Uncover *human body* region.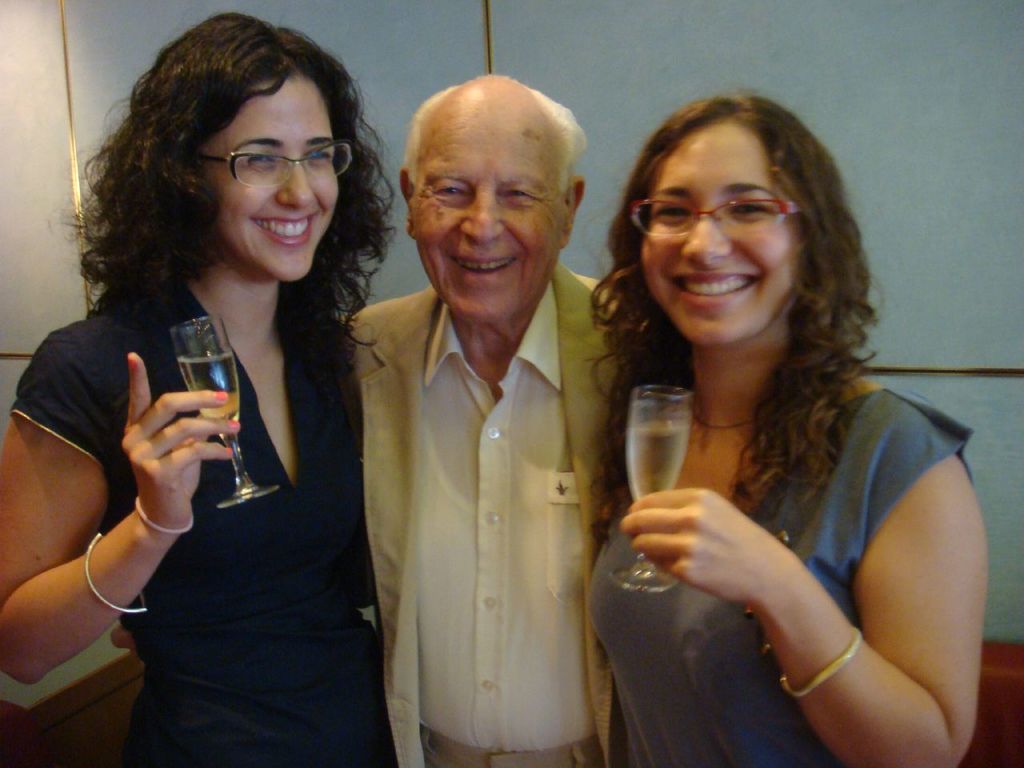
Uncovered: box(335, 186, 631, 767).
